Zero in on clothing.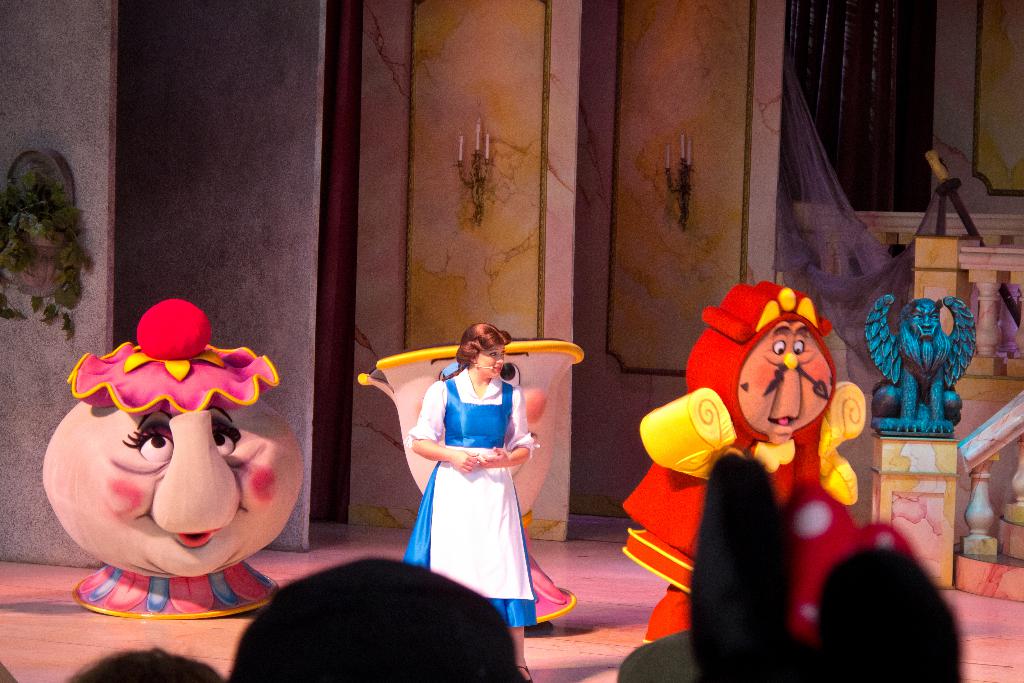
Zeroed in: bbox(401, 363, 550, 611).
